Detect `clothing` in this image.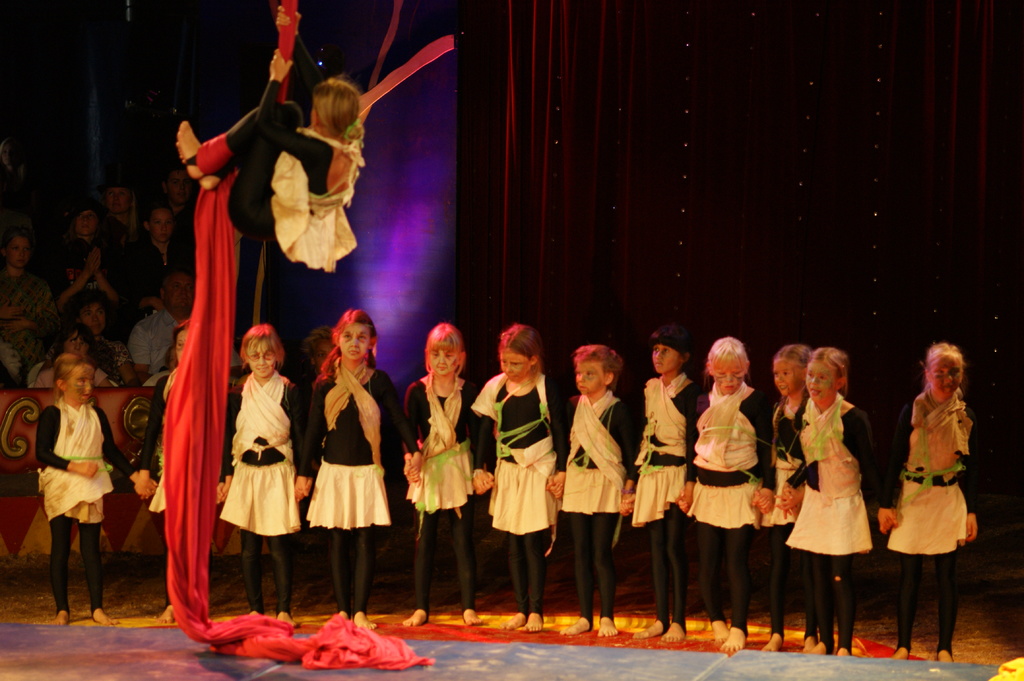
Detection: box(0, 269, 45, 351).
